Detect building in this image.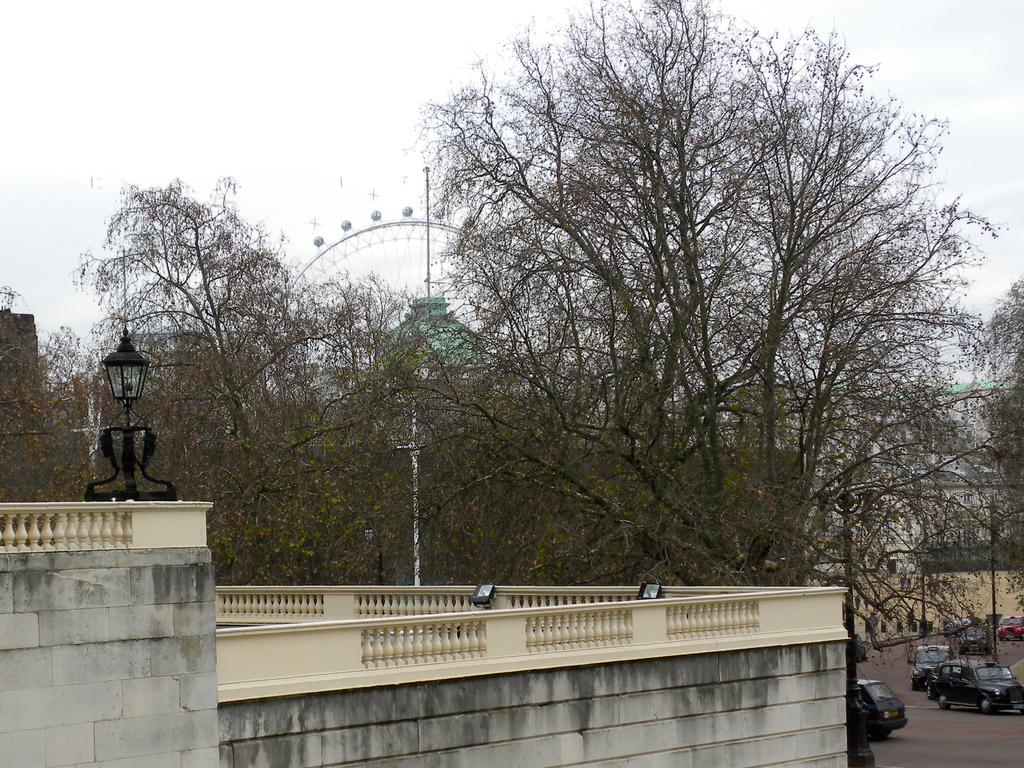
Detection: (661,368,1023,580).
